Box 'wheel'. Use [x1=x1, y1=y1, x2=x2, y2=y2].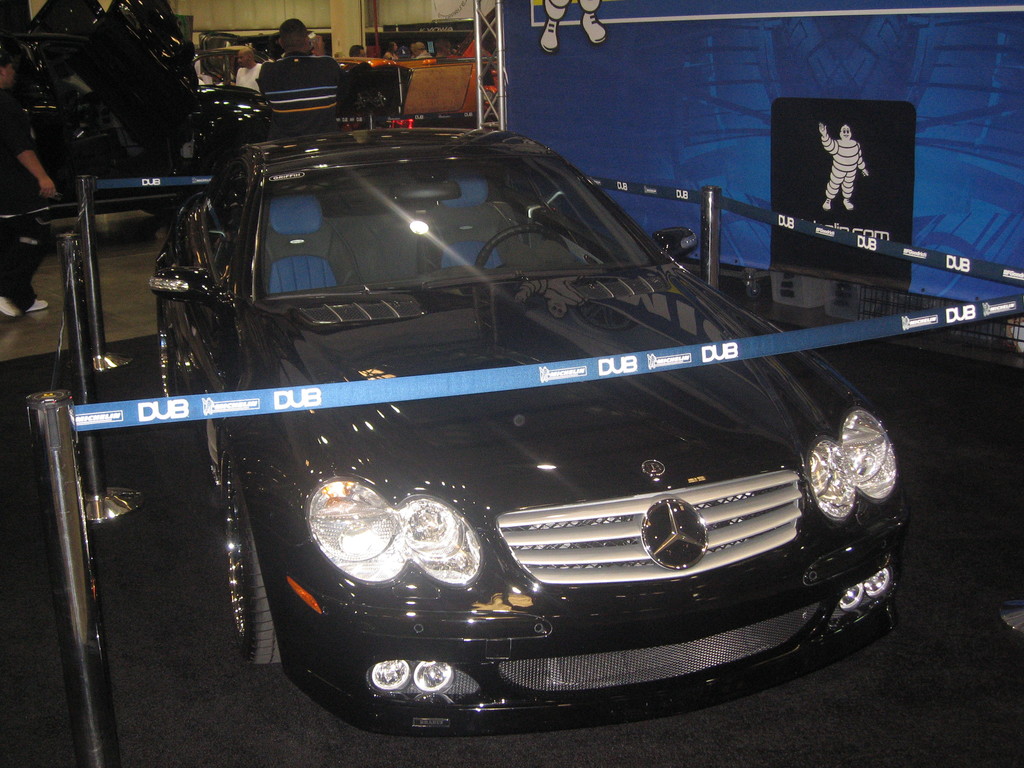
[x1=145, y1=205, x2=177, y2=216].
